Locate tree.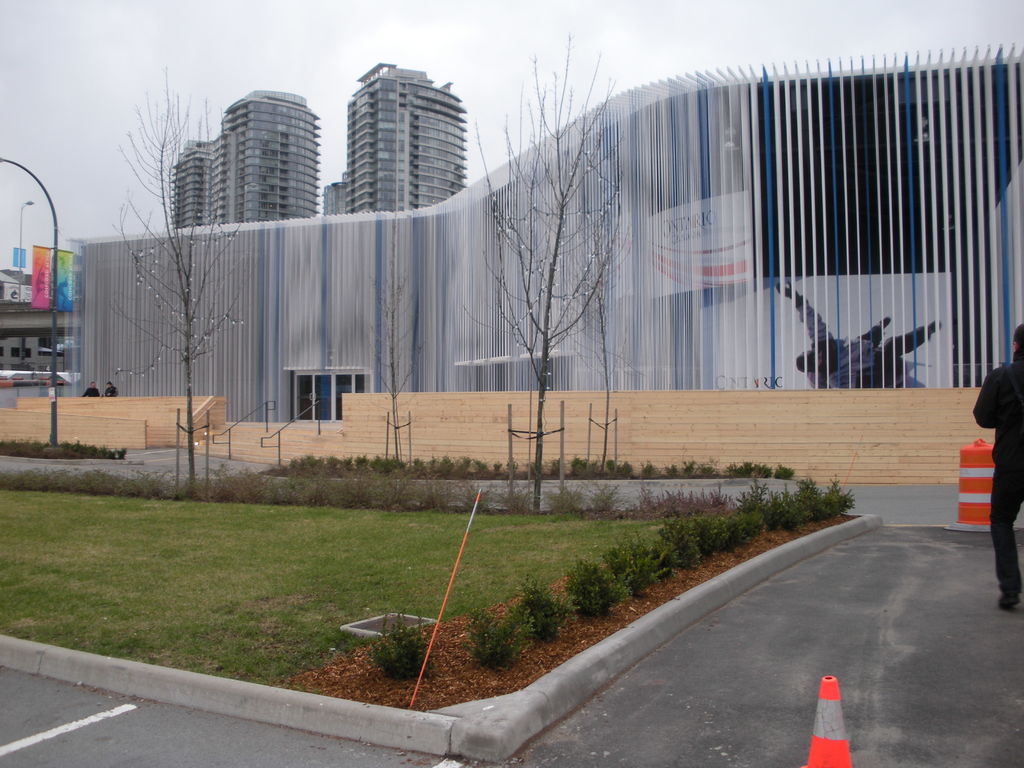
Bounding box: box(479, 36, 623, 500).
